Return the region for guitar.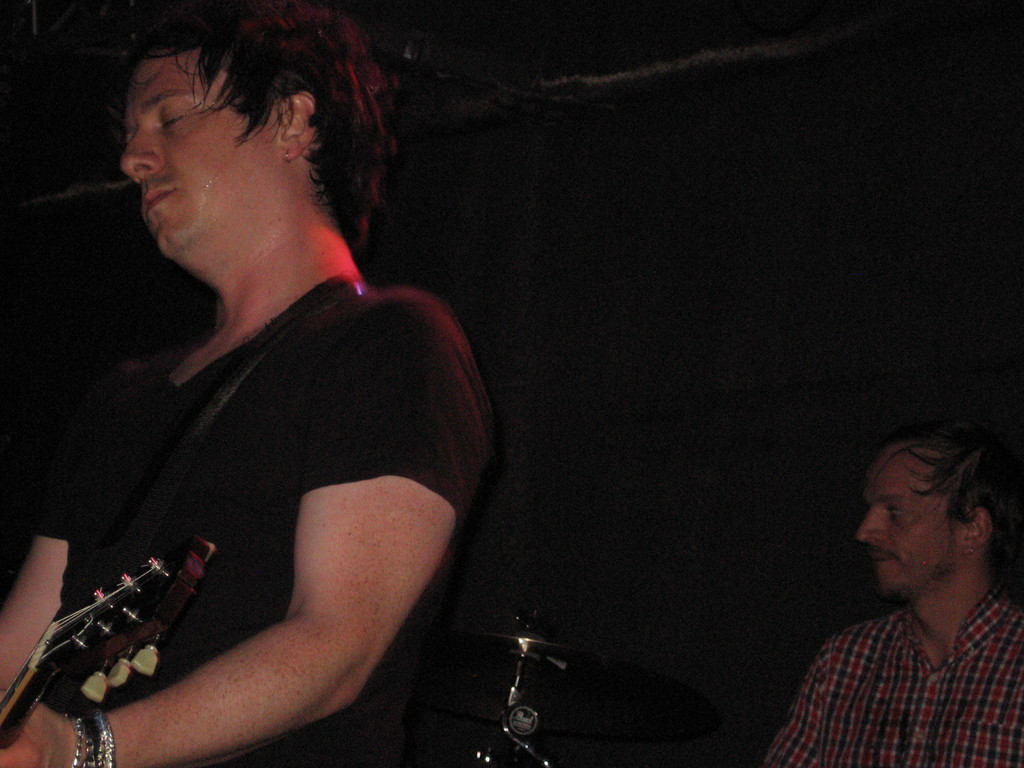
l=0, t=535, r=213, b=755.
